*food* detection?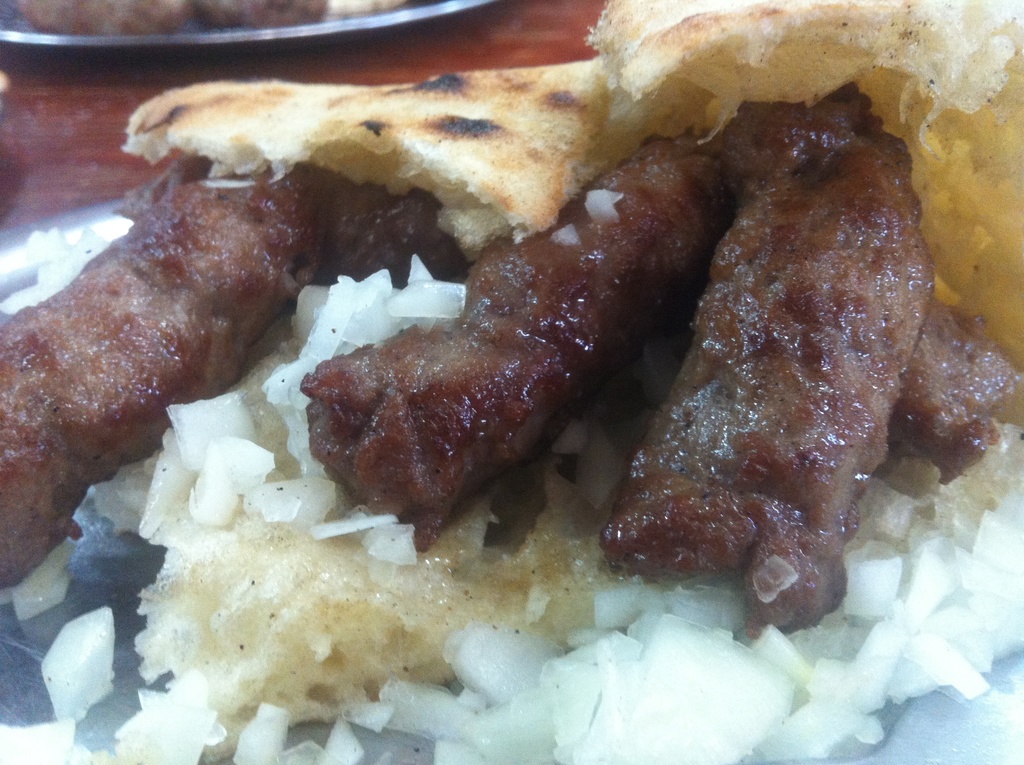
(591, 101, 982, 632)
